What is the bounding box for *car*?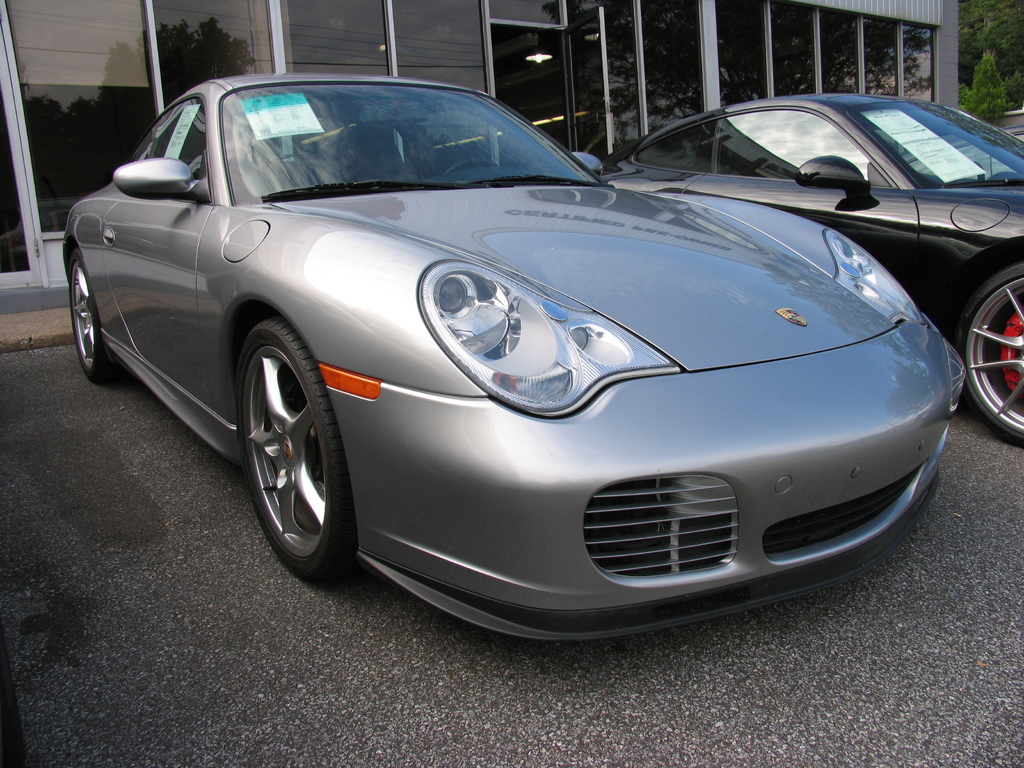
(605, 90, 1023, 431).
